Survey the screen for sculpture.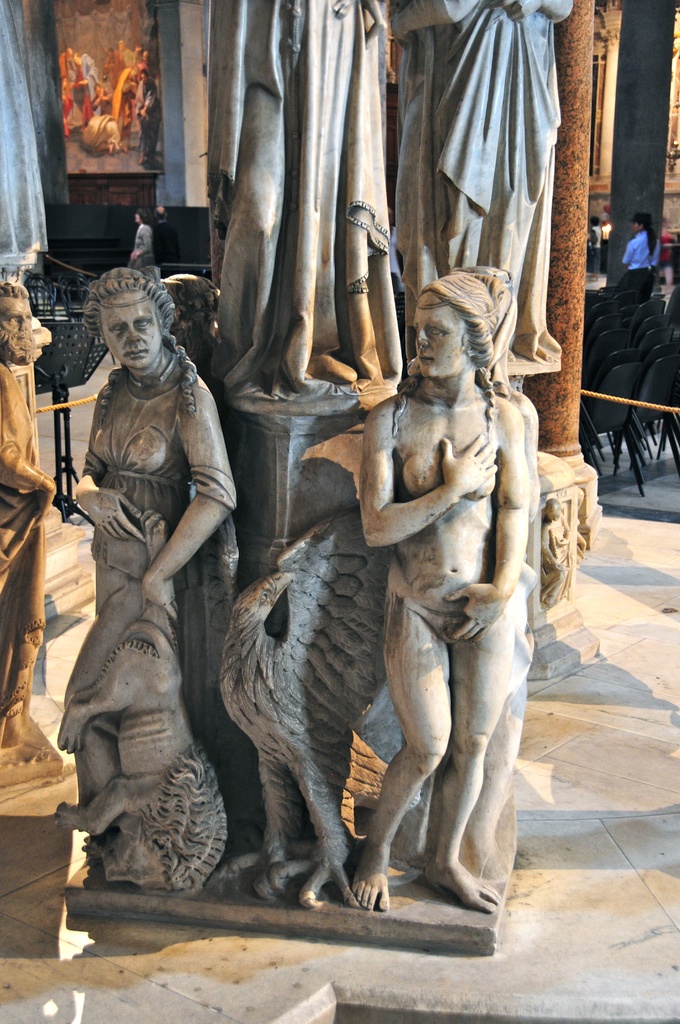
Survey found: 1 259 83 794.
